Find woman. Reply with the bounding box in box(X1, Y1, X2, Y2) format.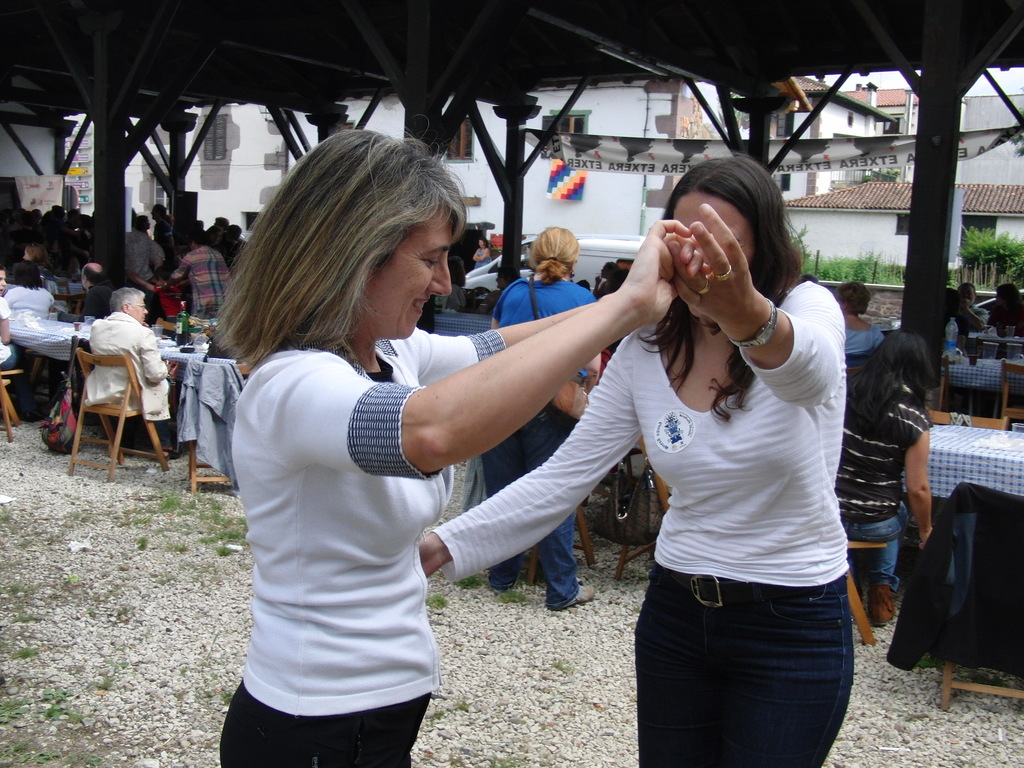
box(535, 156, 870, 765).
